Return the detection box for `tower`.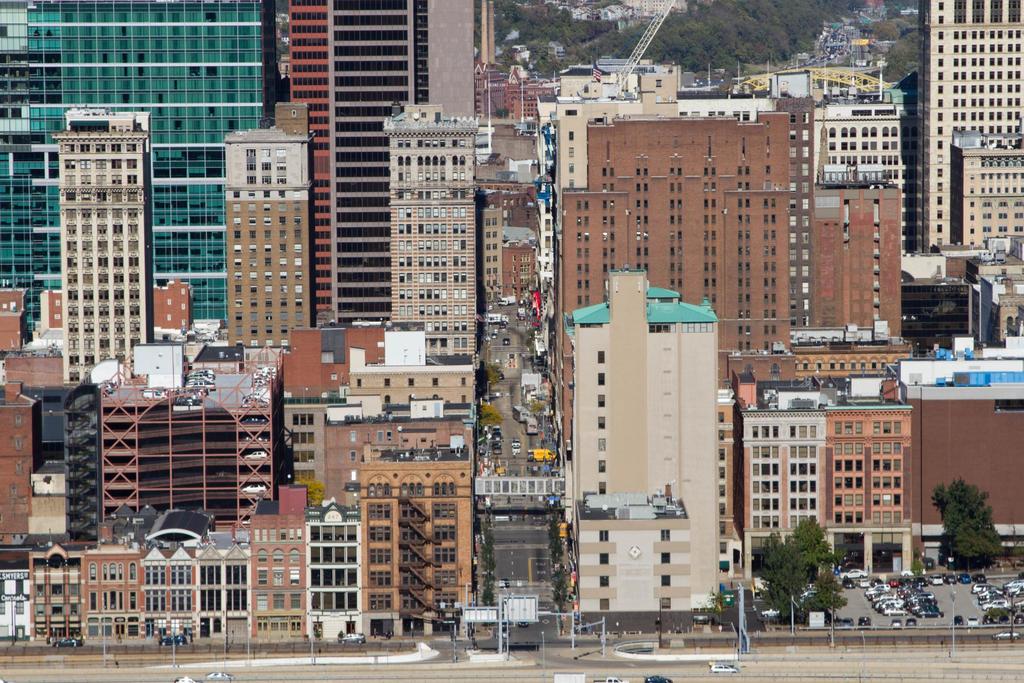
(x1=916, y1=0, x2=1023, y2=259).
